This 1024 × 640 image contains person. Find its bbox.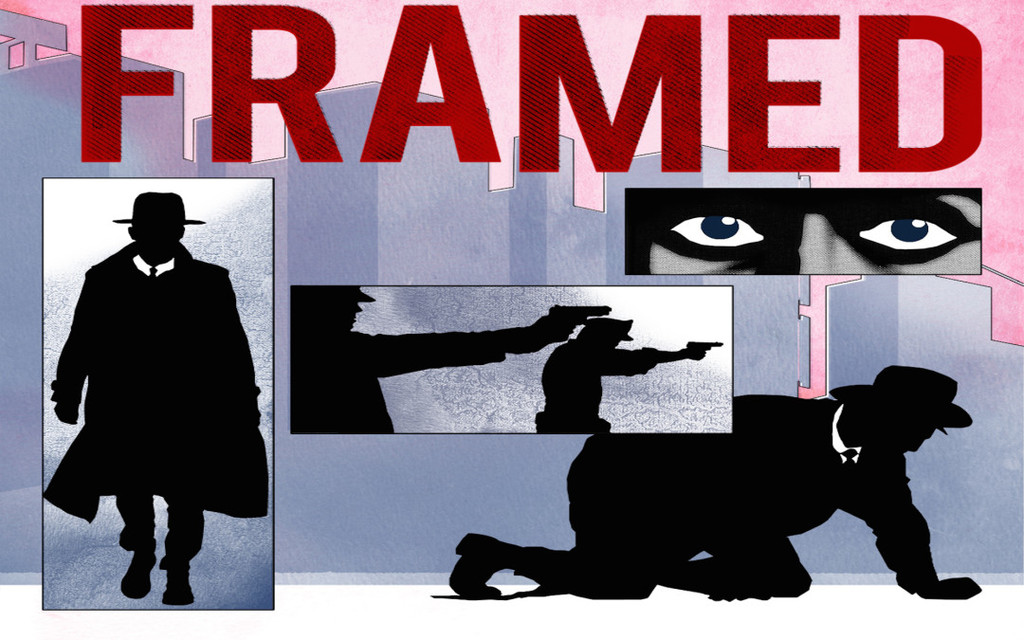
region(524, 316, 724, 430).
